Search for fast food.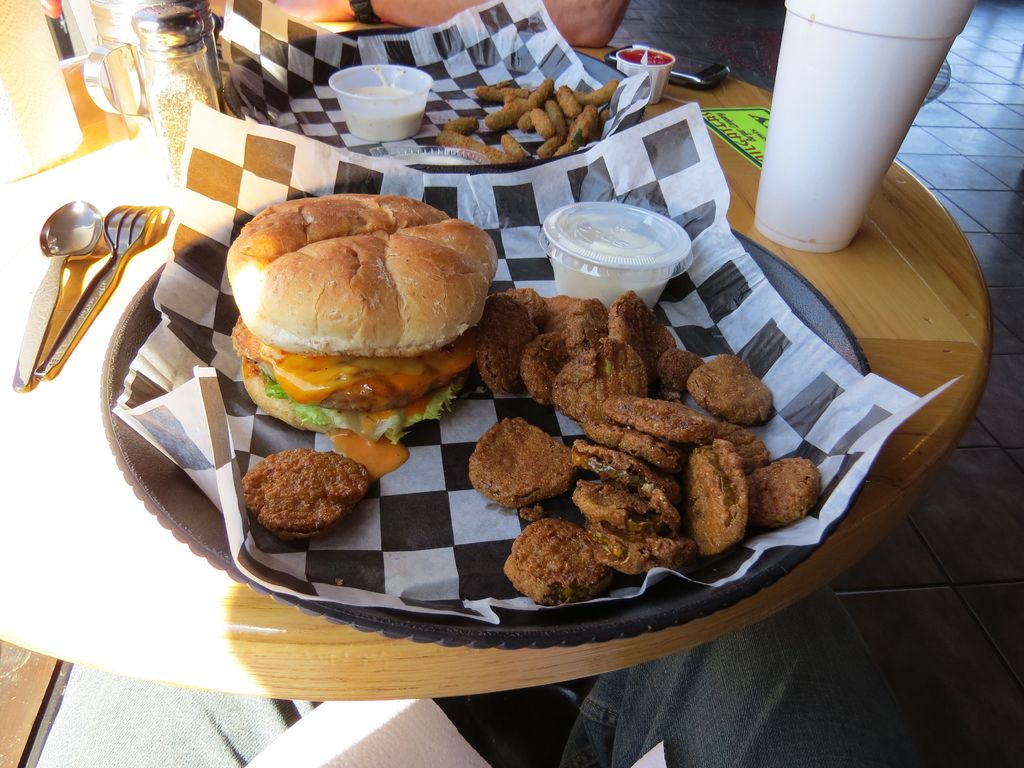
Found at (x1=575, y1=473, x2=667, y2=531).
